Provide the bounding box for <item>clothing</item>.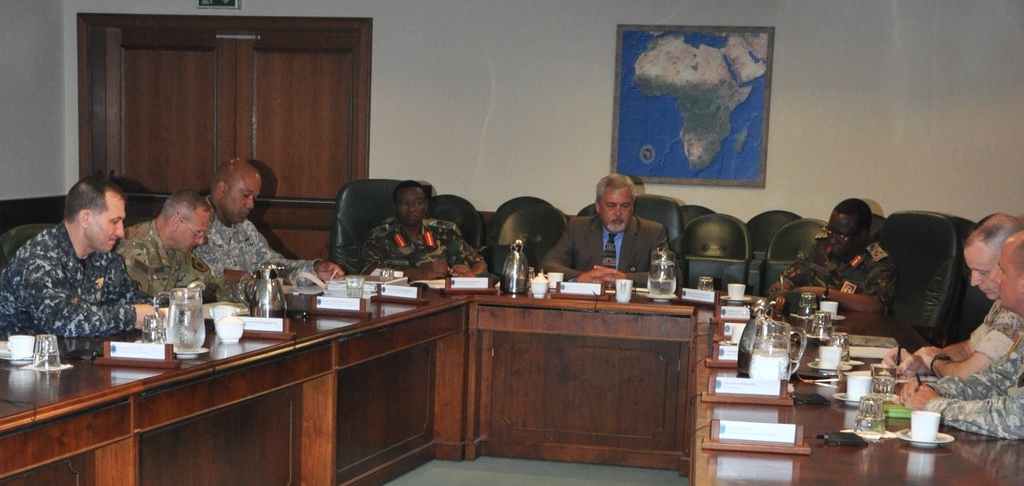
bbox=[906, 339, 1023, 444].
